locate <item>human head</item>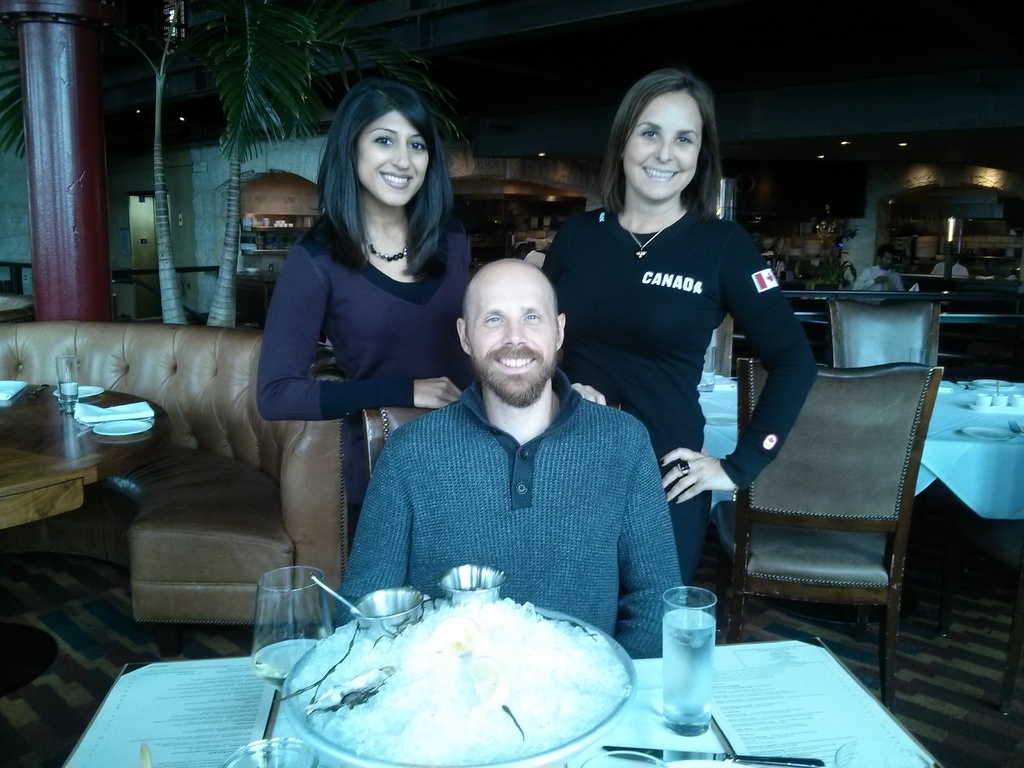
<bbox>448, 255, 570, 410</bbox>
